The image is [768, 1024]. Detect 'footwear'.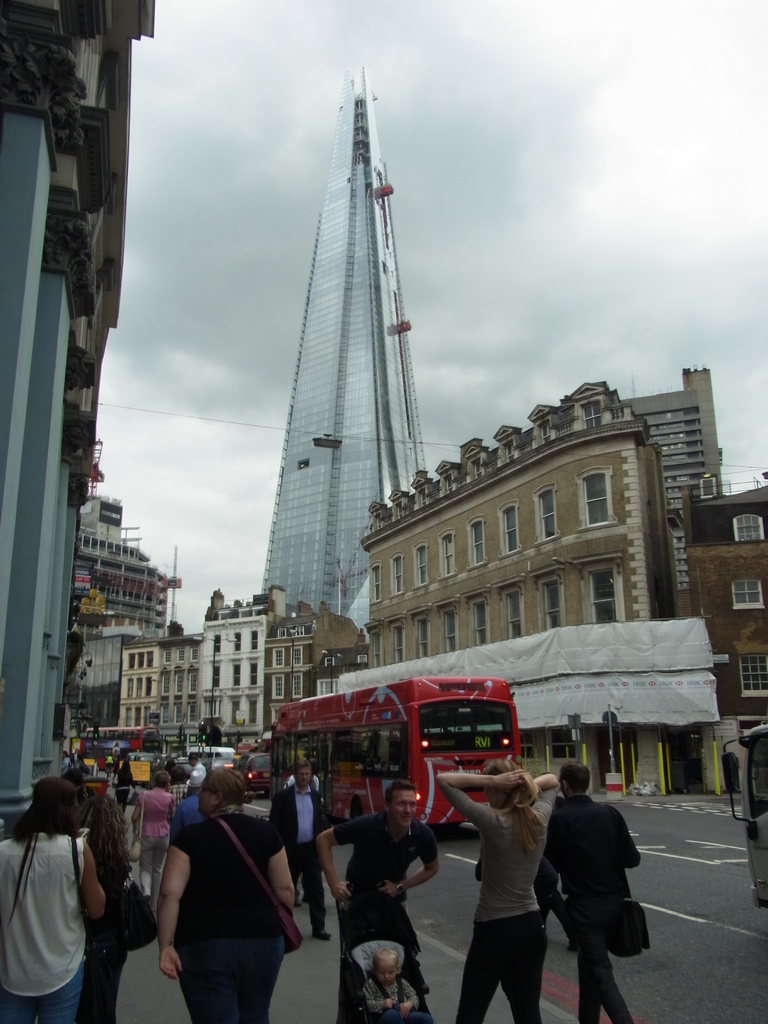
Detection: box(291, 888, 303, 910).
